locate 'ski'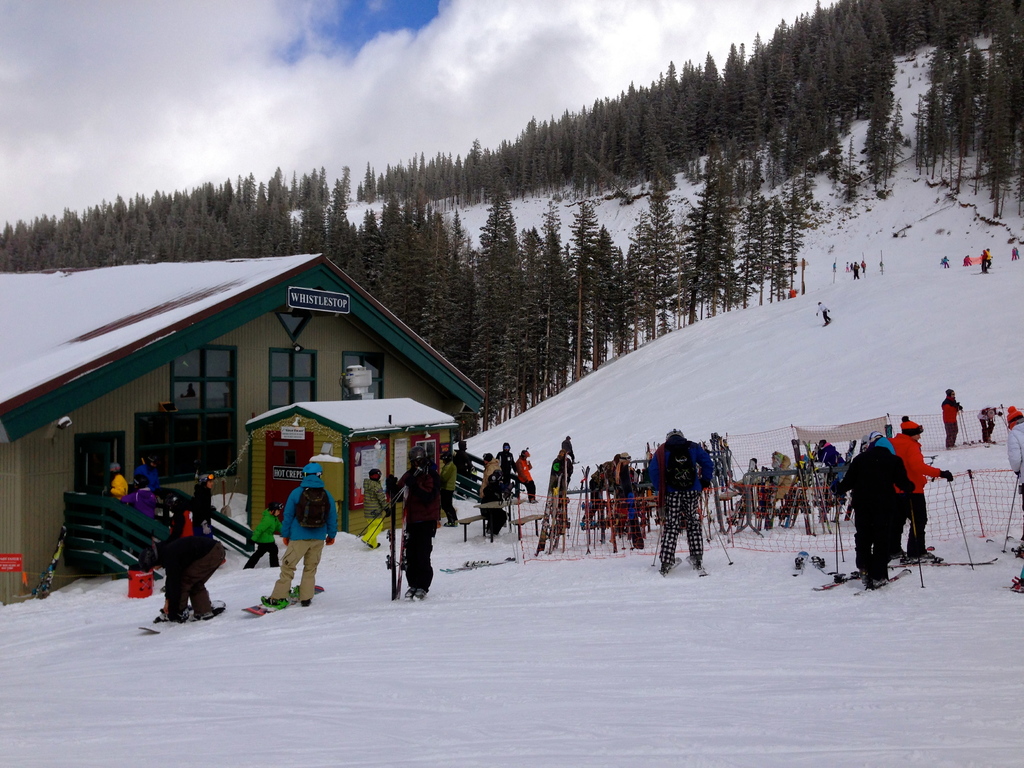
(left=918, top=554, right=1003, bottom=570)
